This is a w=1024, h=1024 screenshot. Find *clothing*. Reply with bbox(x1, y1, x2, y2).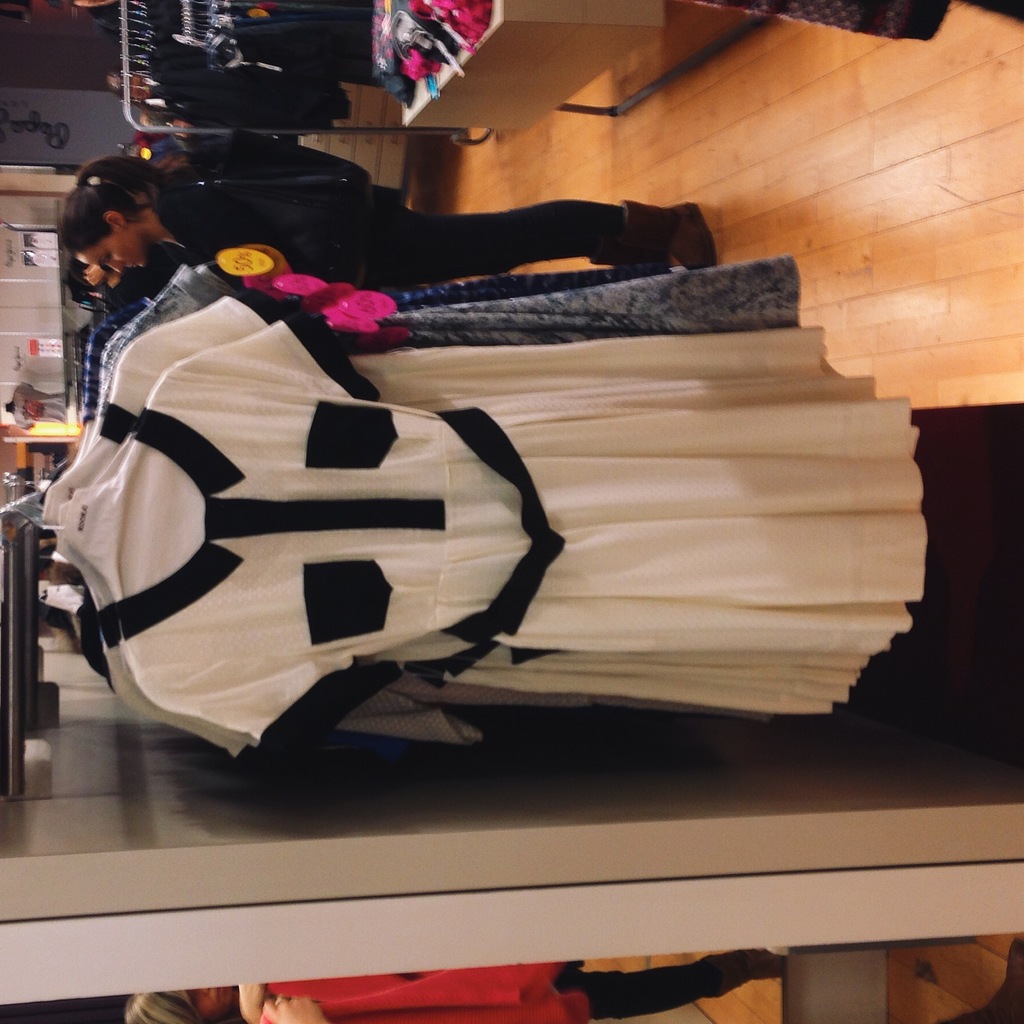
bbox(63, 318, 922, 738).
